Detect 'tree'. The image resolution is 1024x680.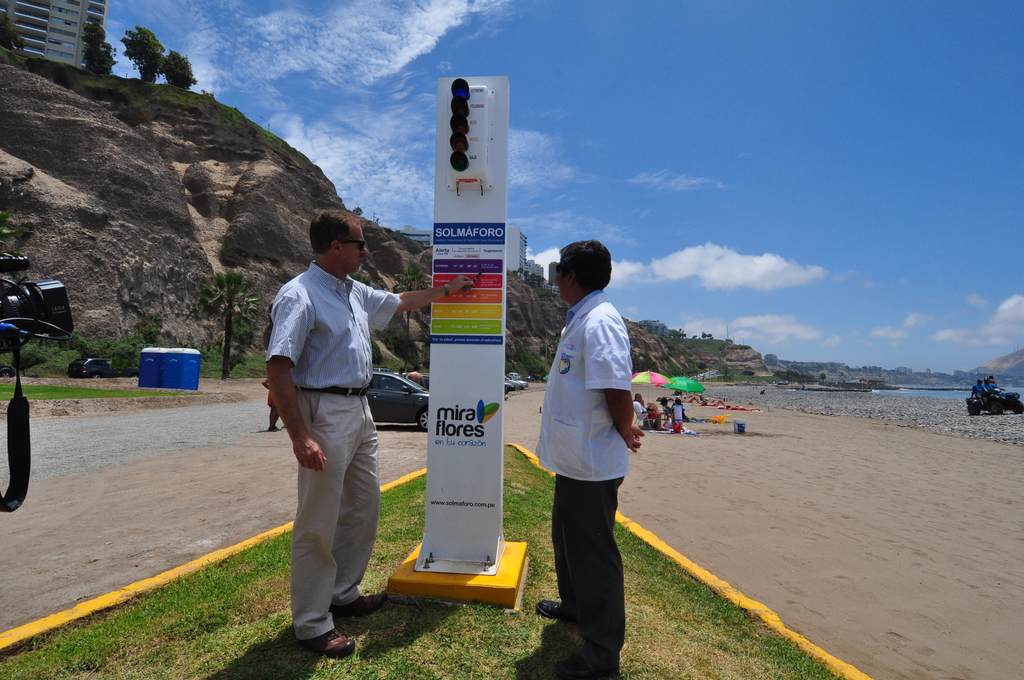
(x1=392, y1=265, x2=433, y2=348).
